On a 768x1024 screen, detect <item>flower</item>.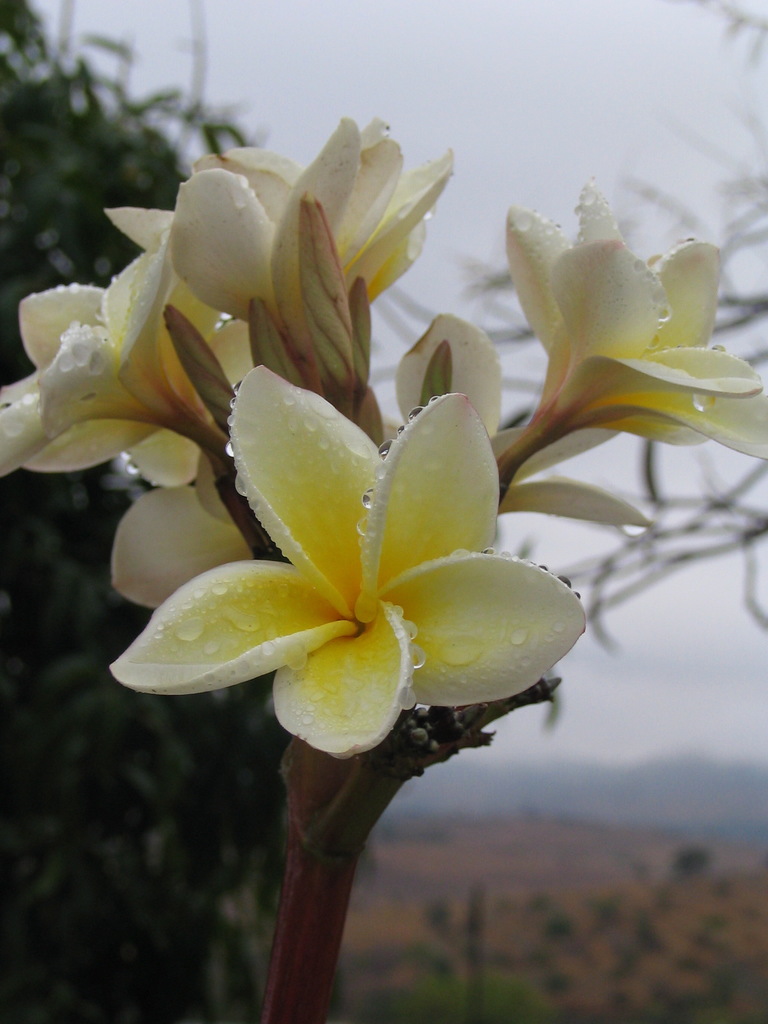
[x1=101, y1=440, x2=260, y2=603].
